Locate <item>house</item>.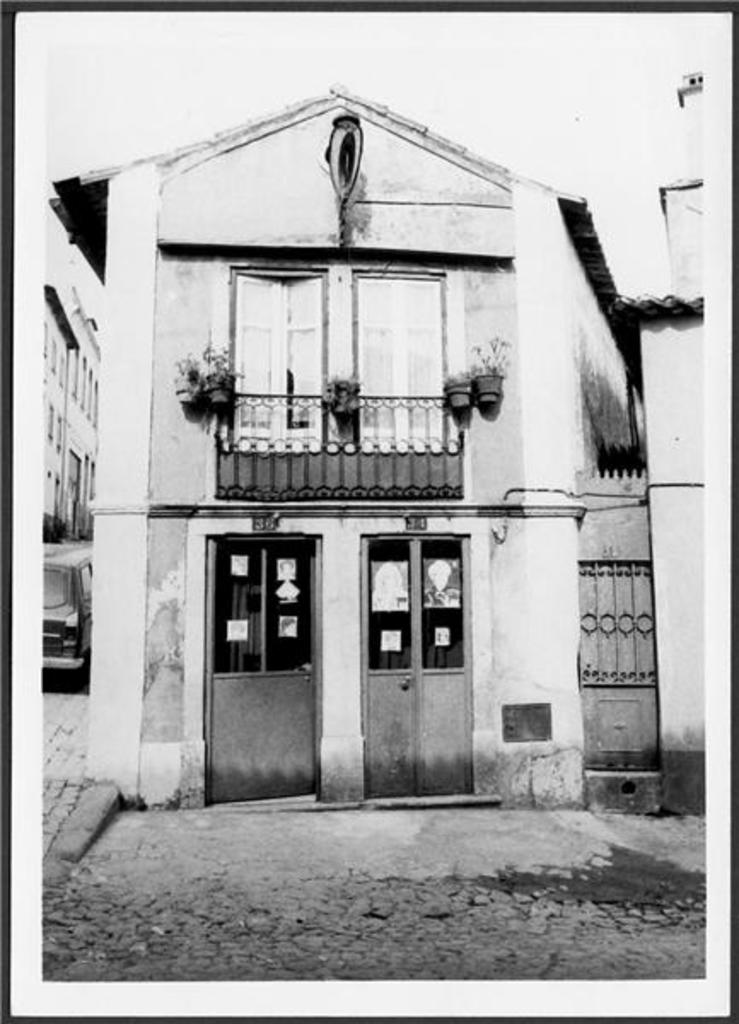
Bounding box: 0, 232, 135, 739.
